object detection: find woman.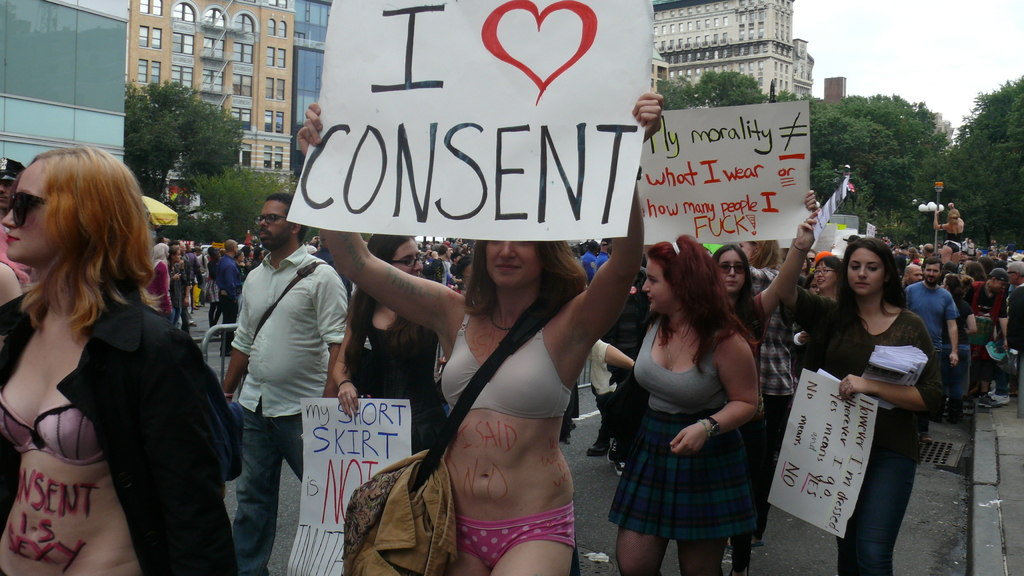
{"left": 330, "top": 234, "right": 445, "bottom": 457}.
